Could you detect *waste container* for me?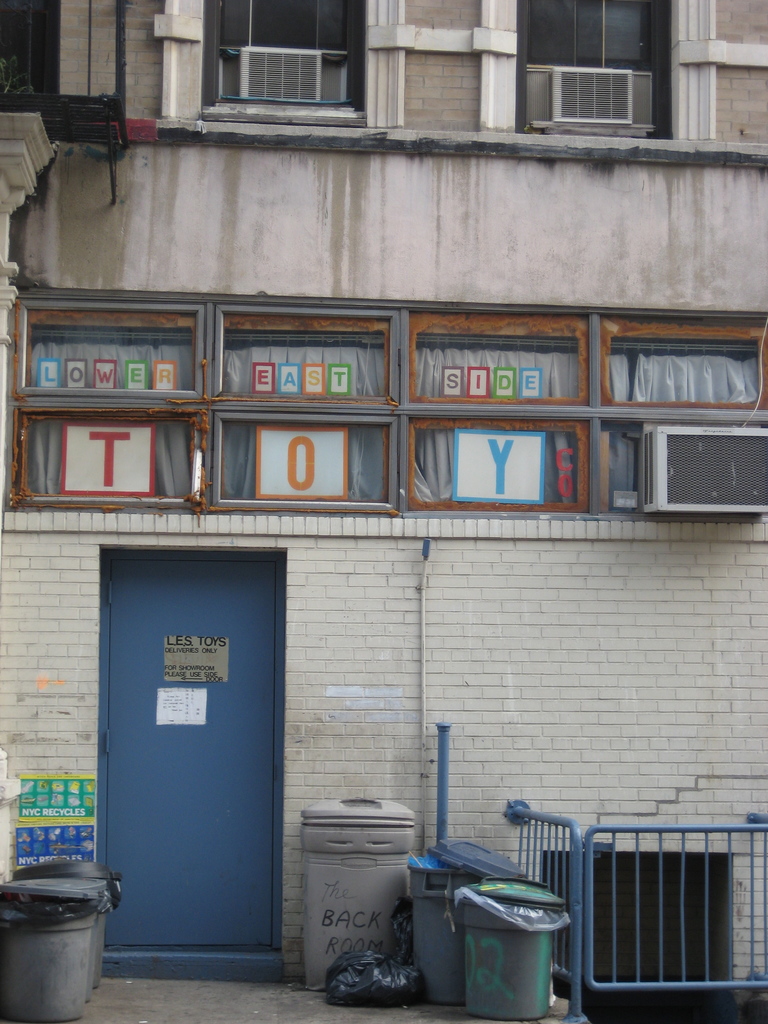
Detection result: l=302, t=796, r=429, b=995.
